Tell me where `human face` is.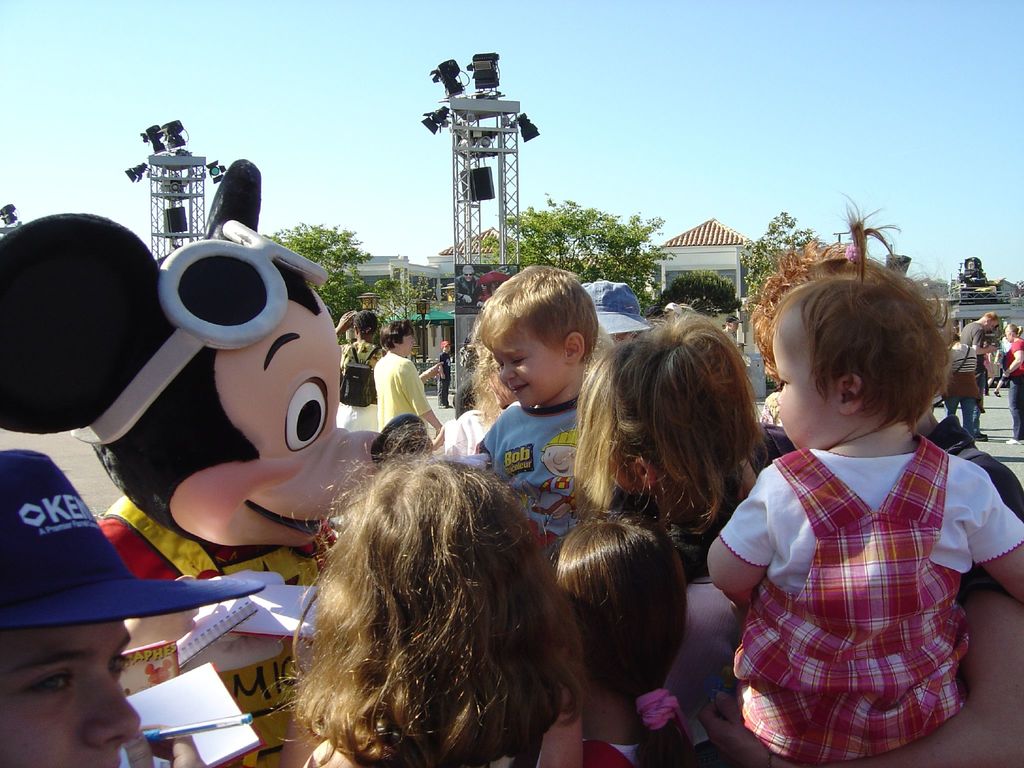
`human face` is at box=[772, 336, 834, 448].
